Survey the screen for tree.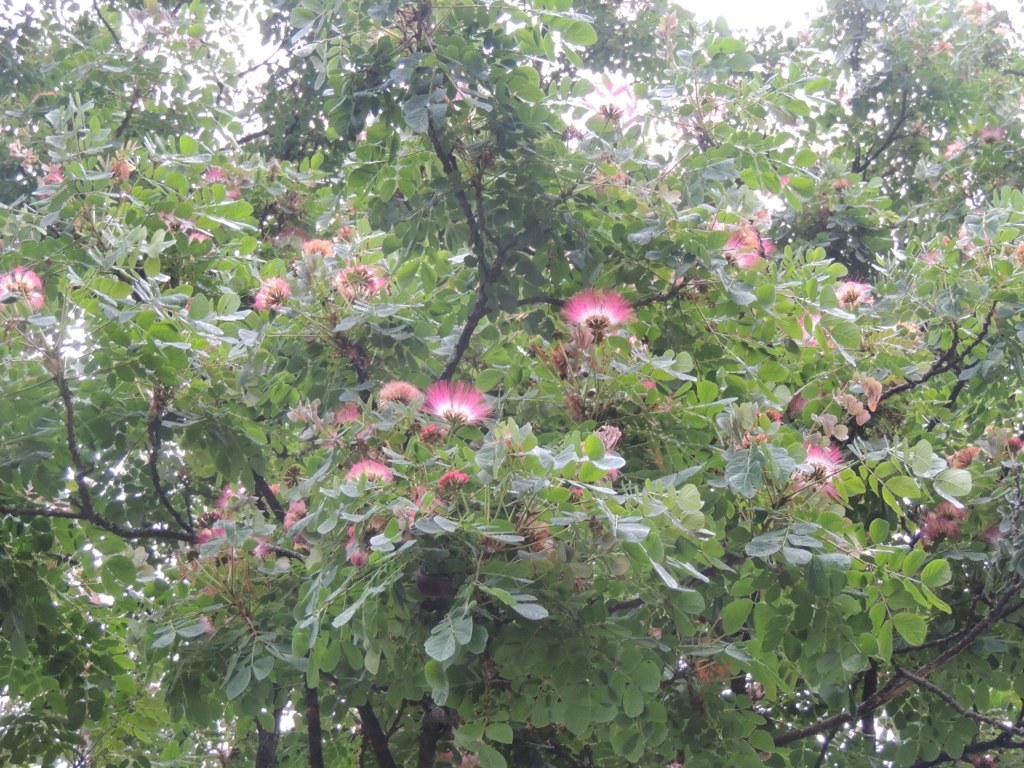
Survey found: detection(0, 0, 1021, 767).
